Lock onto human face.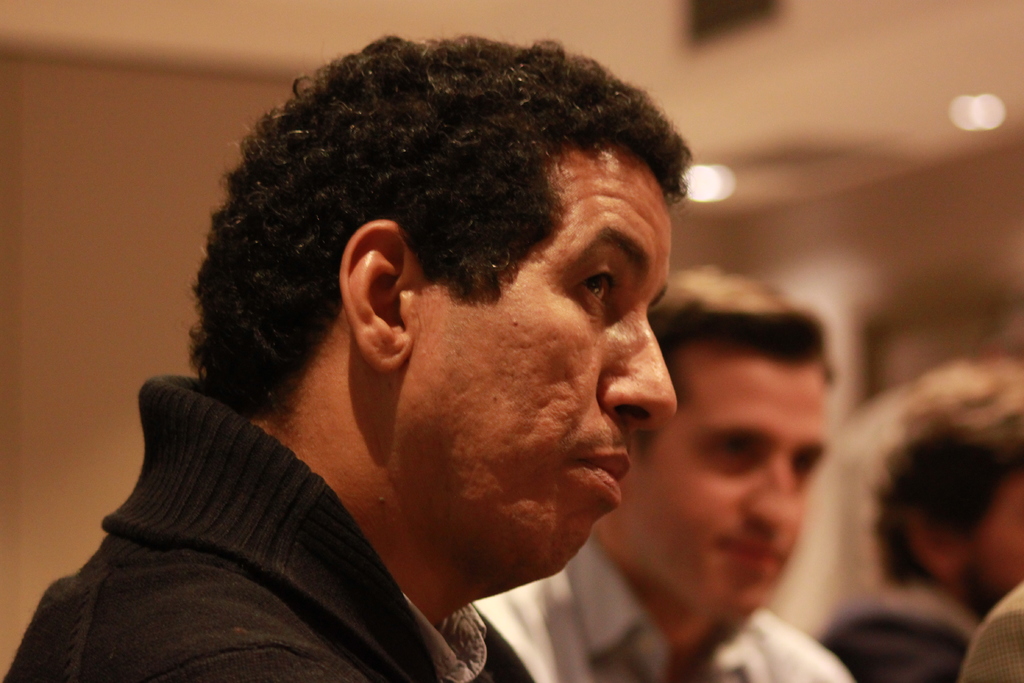
Locked: [411,157,678,579].
